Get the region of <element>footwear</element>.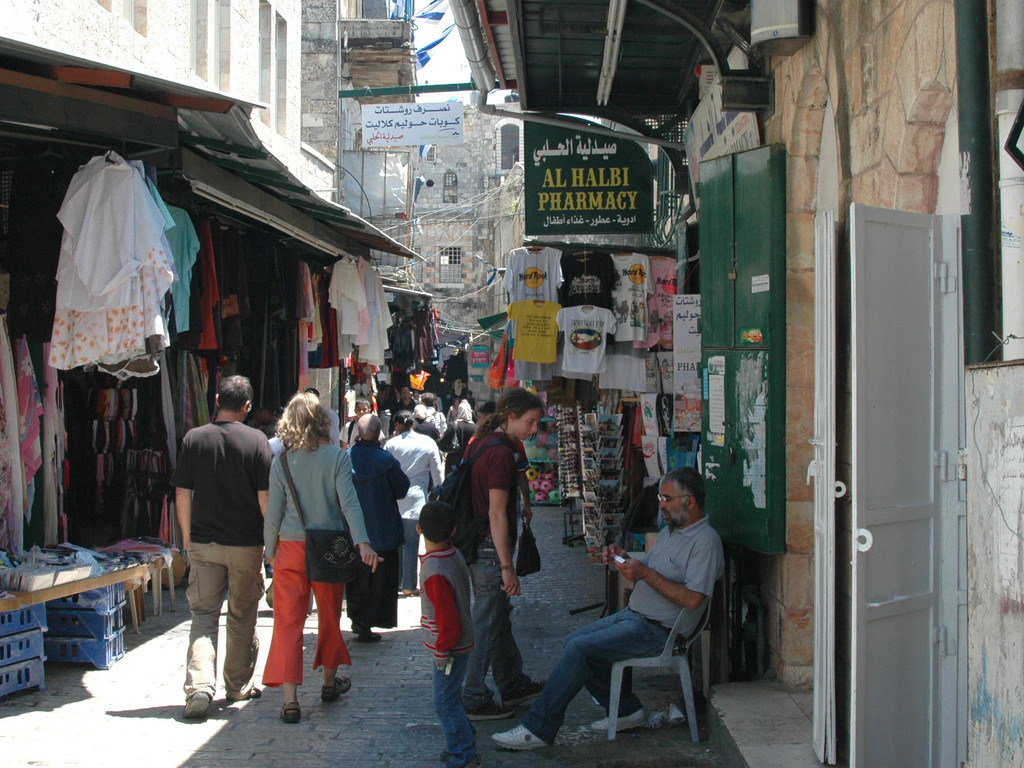
591 703 650 737.
